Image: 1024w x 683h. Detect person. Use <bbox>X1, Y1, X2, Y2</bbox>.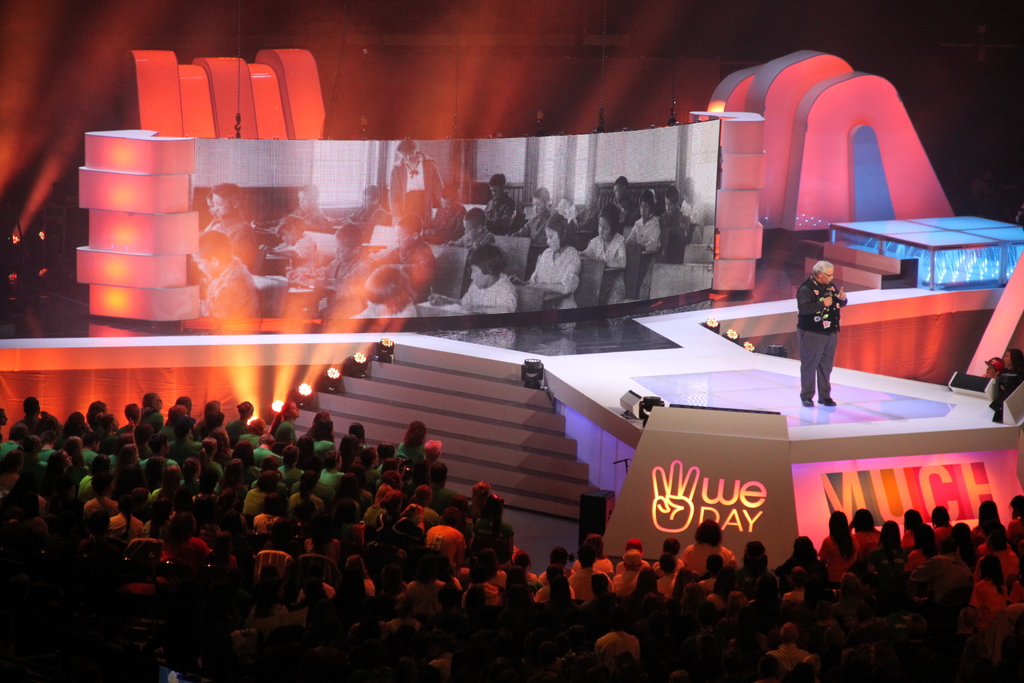
<bbox>773, 539, 832, 595</bbox>.
